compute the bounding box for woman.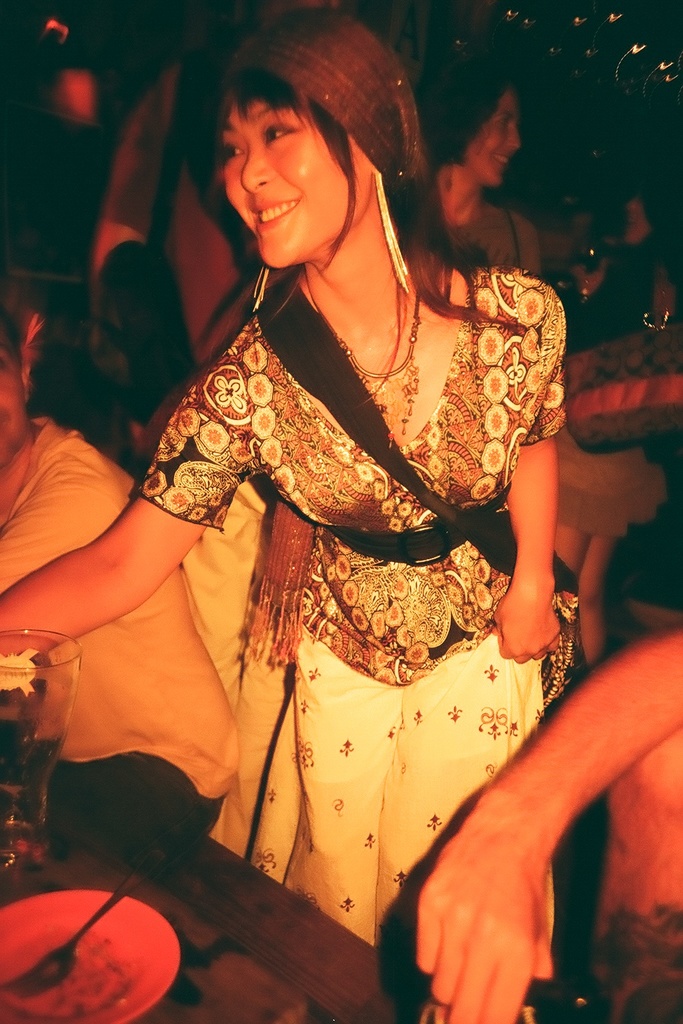
556, 158, 682, 651.
